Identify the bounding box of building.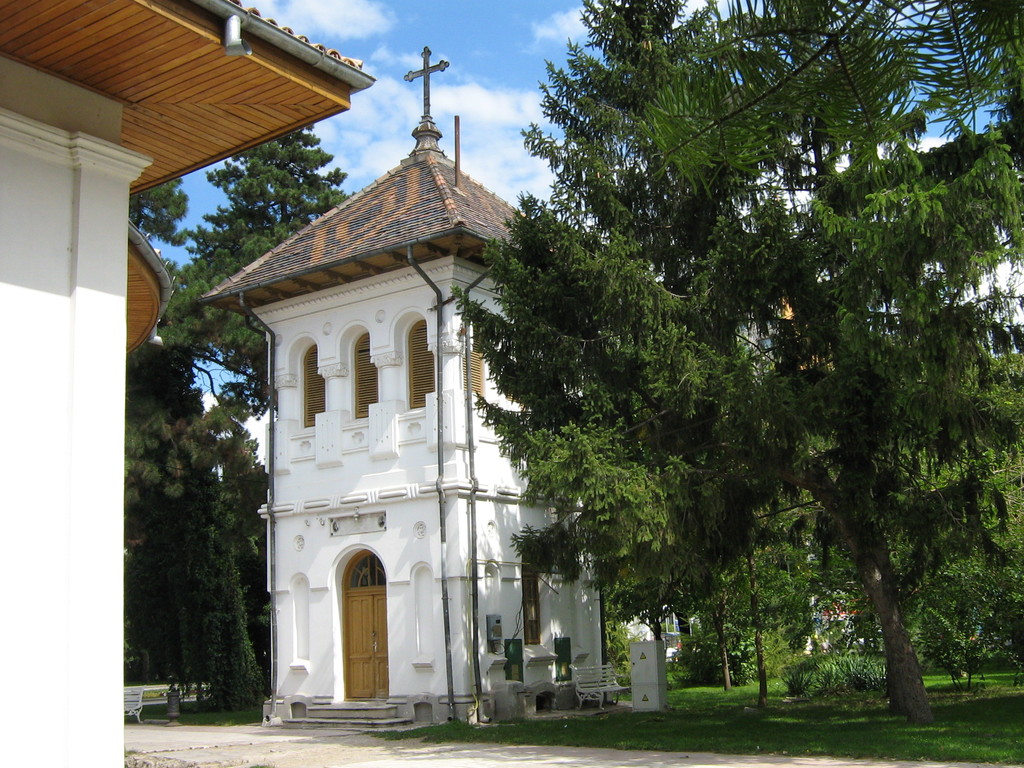
x1=200 y1=49 x2=623 y2=727.
